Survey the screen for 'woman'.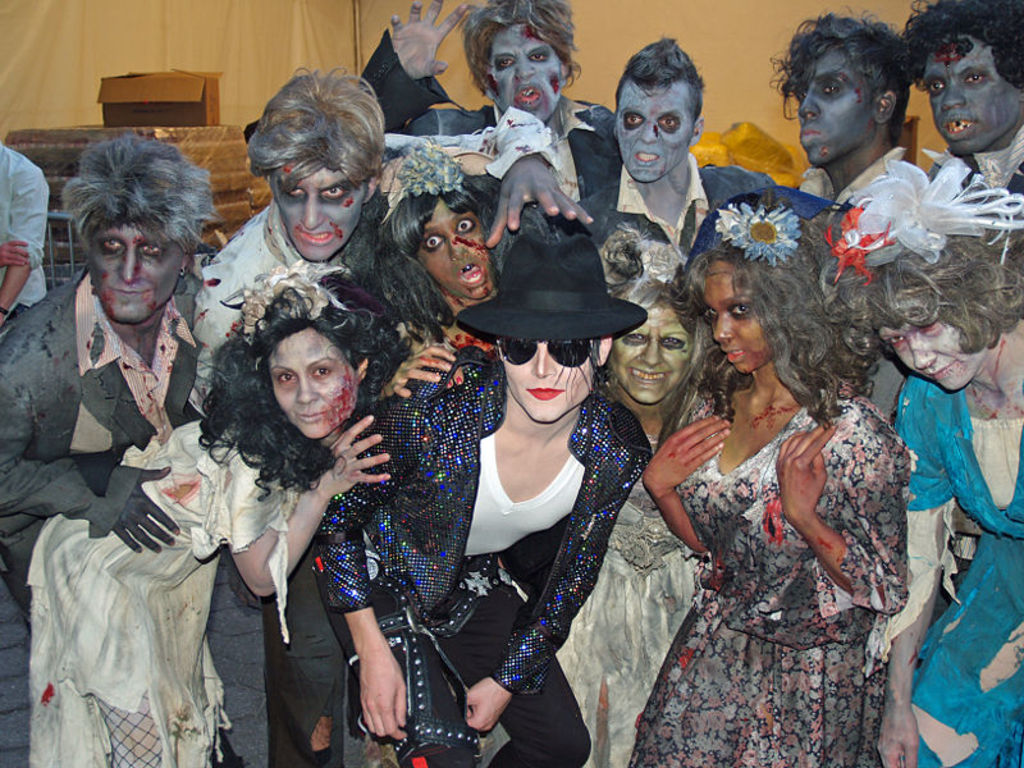
Survey found: <box>801,148,1023,767</box>.
